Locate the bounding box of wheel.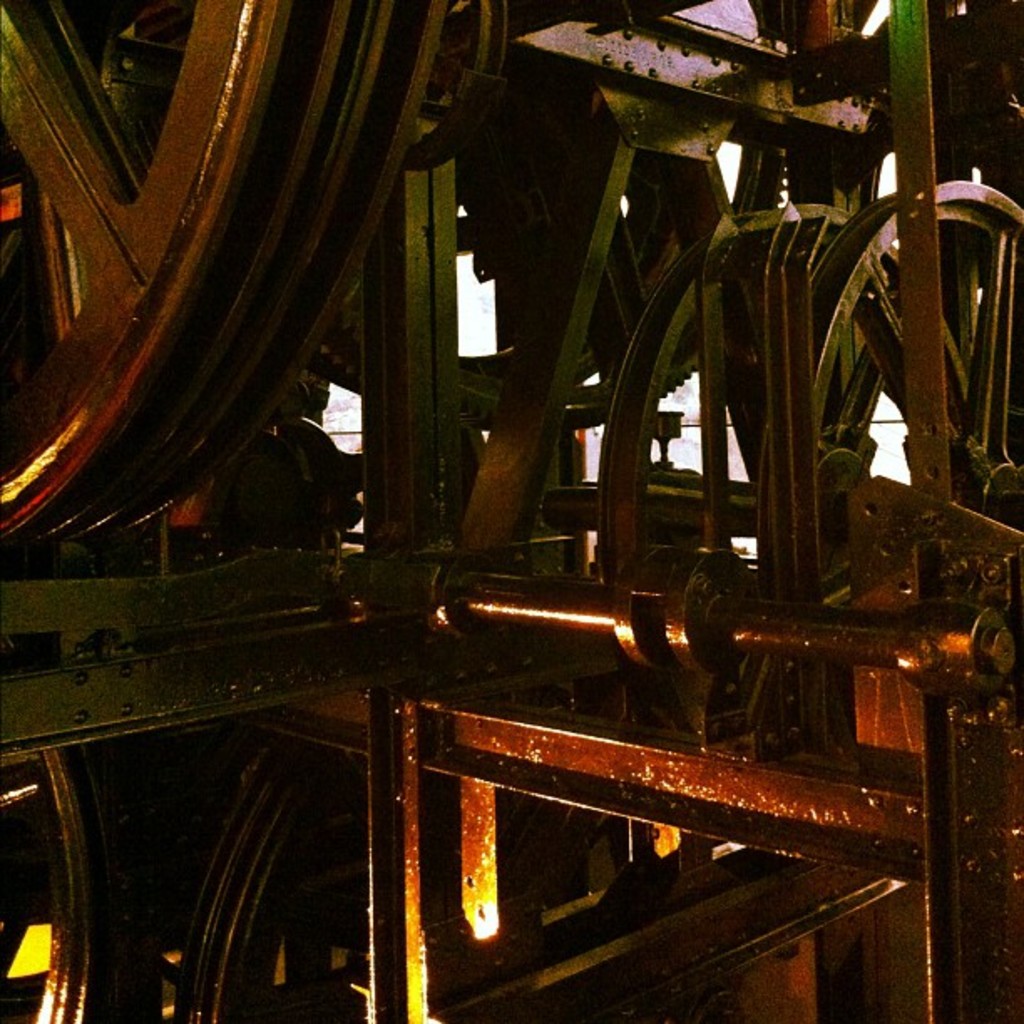
Bounding box: x1=0 y1=746 x2=137 y2=1022.
